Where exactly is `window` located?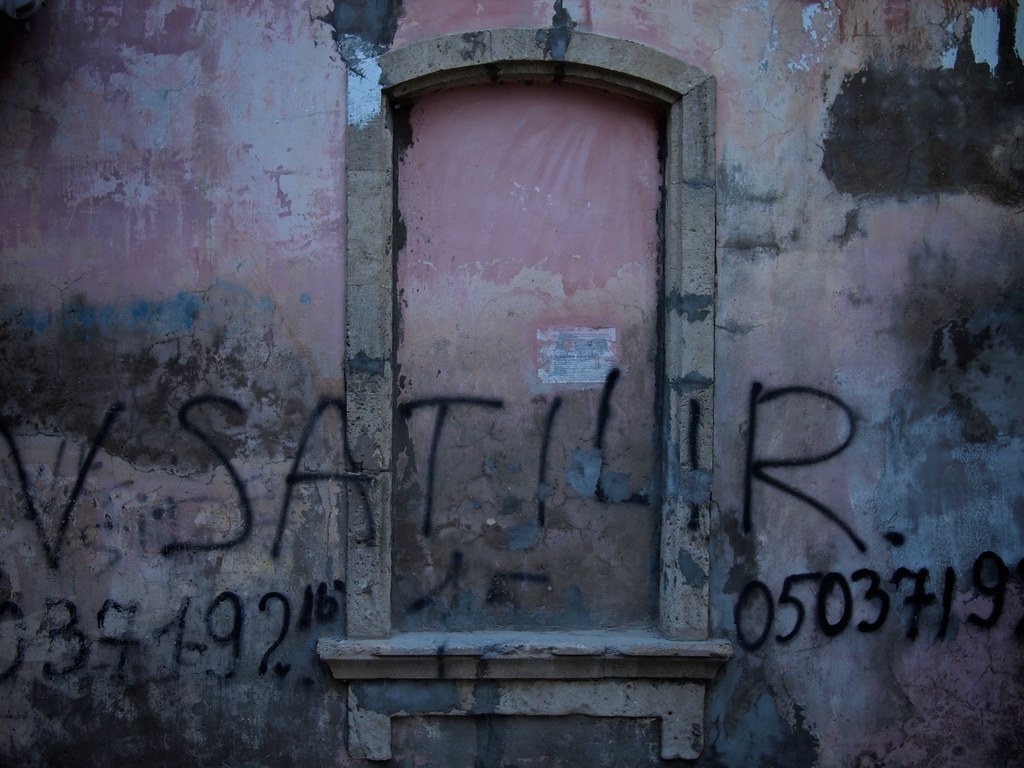
Its bounding box is bbox=[323, 27, 723, 687].
